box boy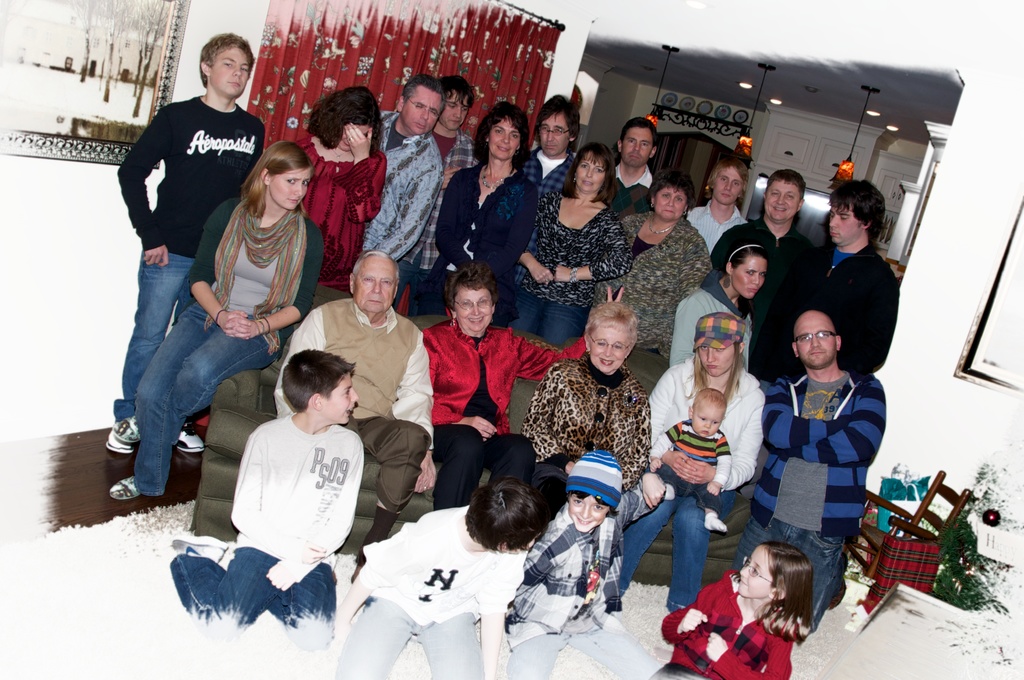
509,450,666,679
